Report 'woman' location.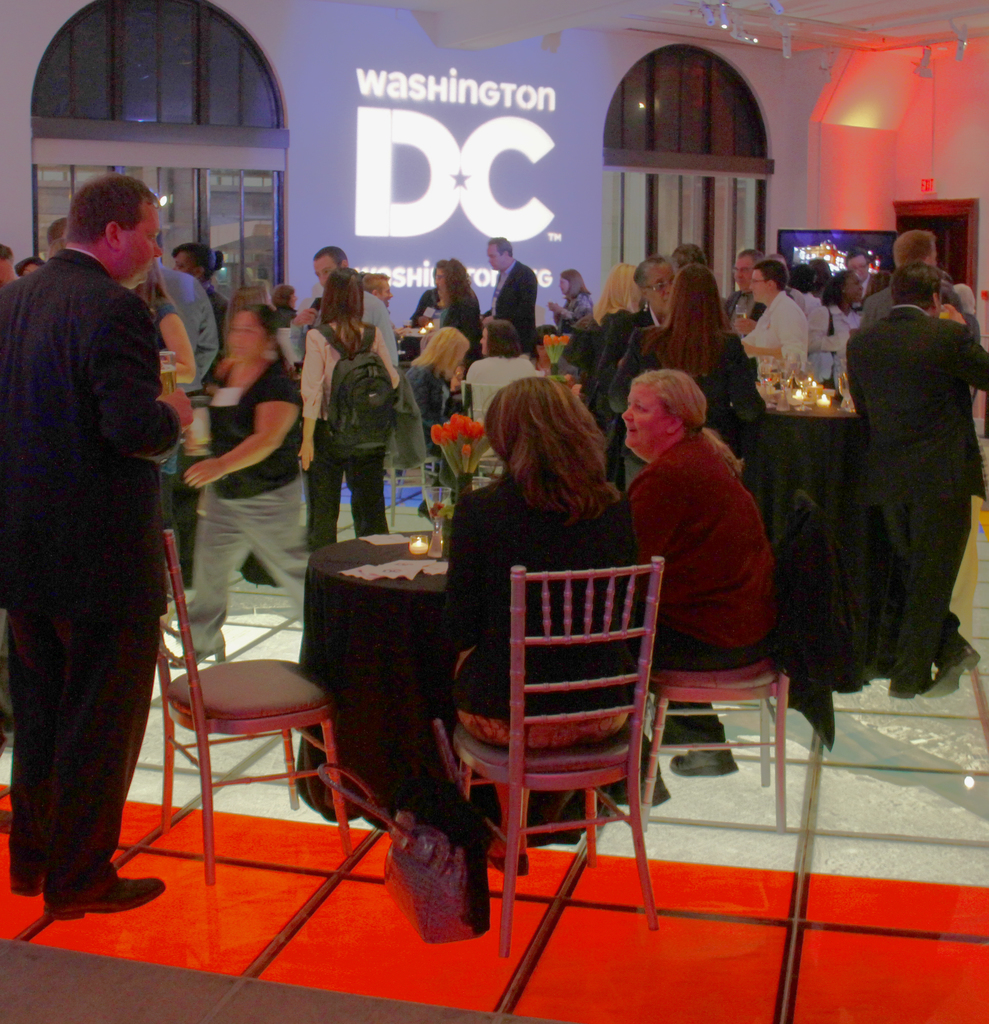
Report: x1=170, y1=302, x2=309, y2=670.
